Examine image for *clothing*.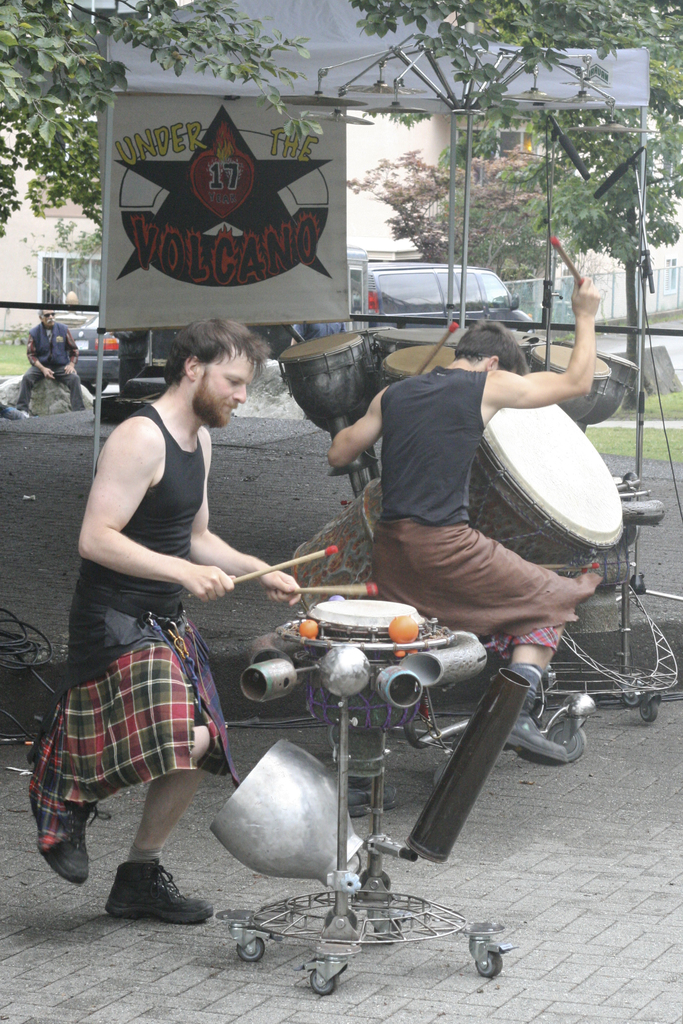
Examination result: 370:355:572:657.
